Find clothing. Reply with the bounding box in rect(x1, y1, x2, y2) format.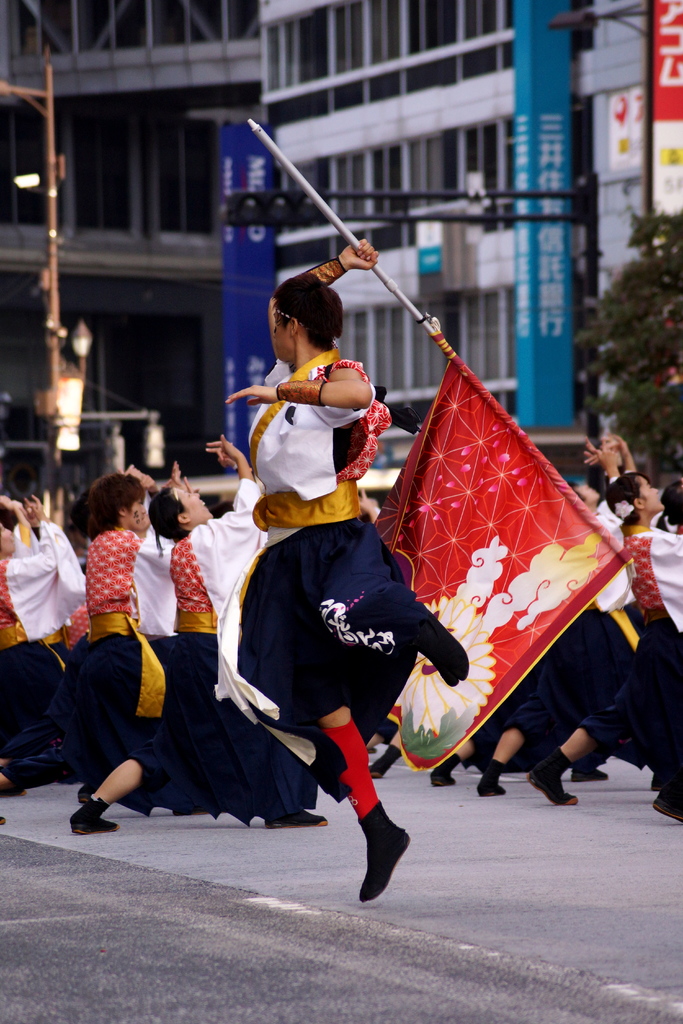
rect(616, 533, 682, 806).
